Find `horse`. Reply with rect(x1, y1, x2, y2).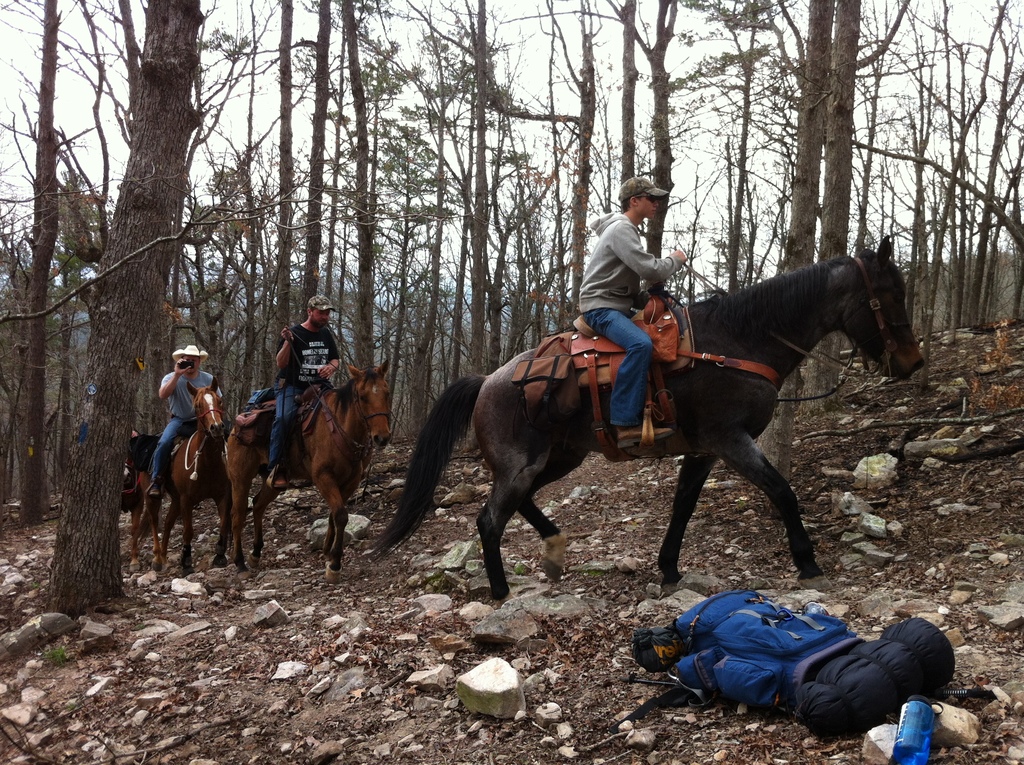
rect(118, 437, 164, 572).
